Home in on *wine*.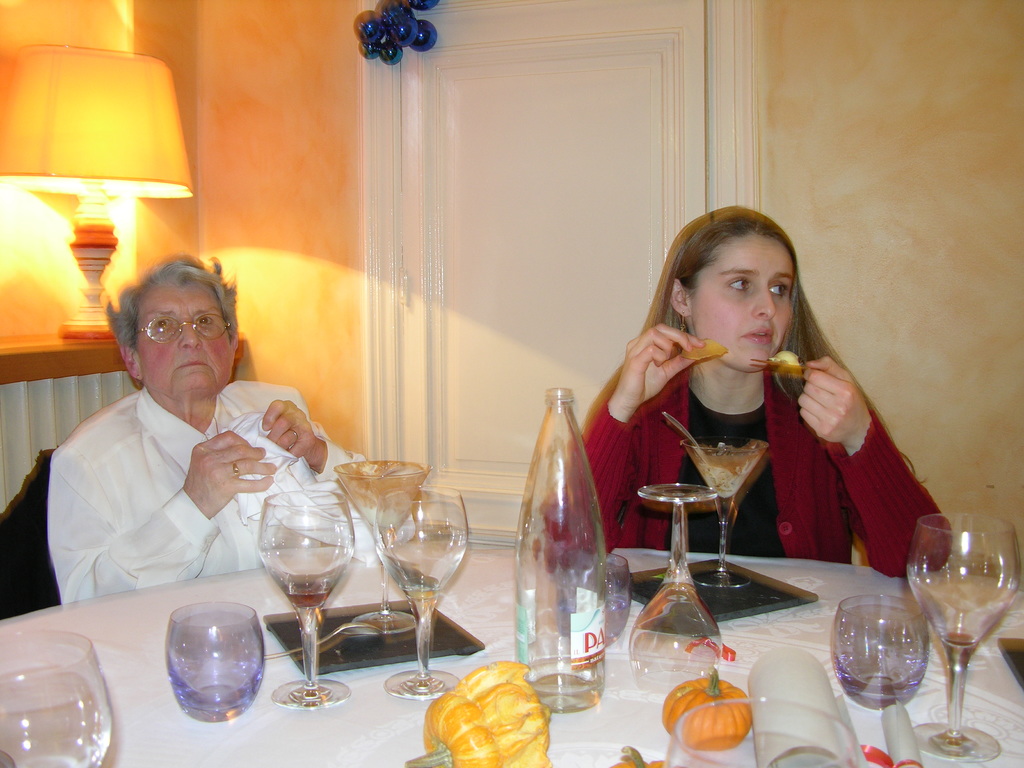
Homed in at locate(946, 631, 977, 647).
